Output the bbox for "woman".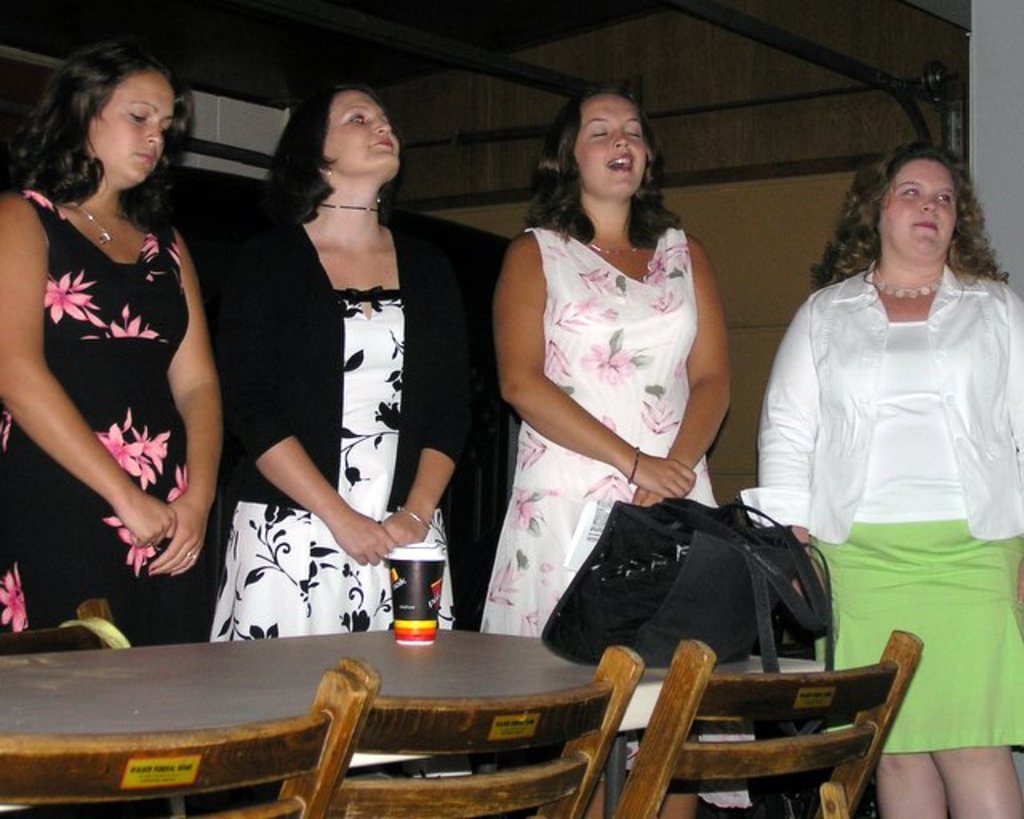
[left=0, top=42, right=224, bottom=817].
